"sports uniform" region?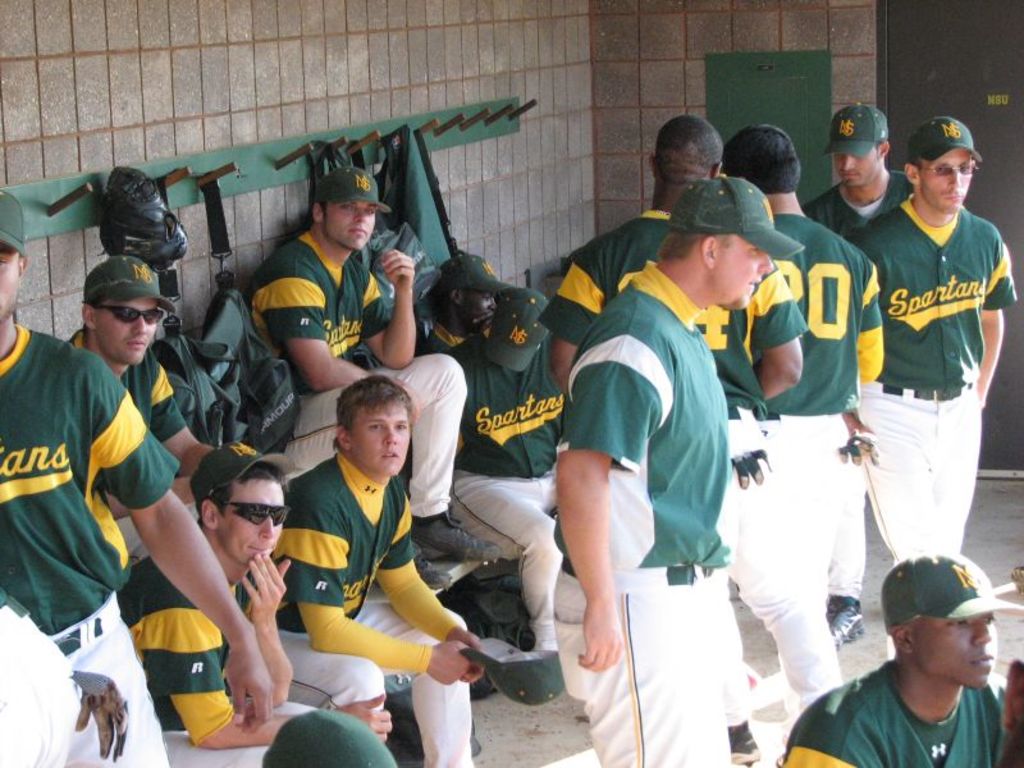
crop(243, 166, 507, 571)
